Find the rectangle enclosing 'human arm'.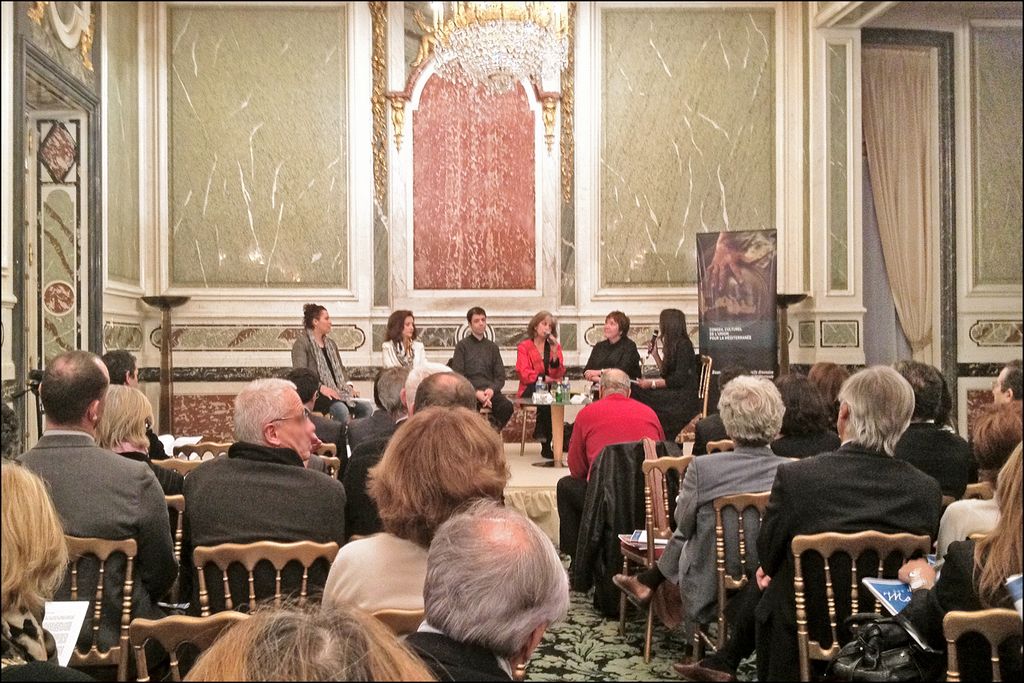
detection(579, 344, 643, 383).
